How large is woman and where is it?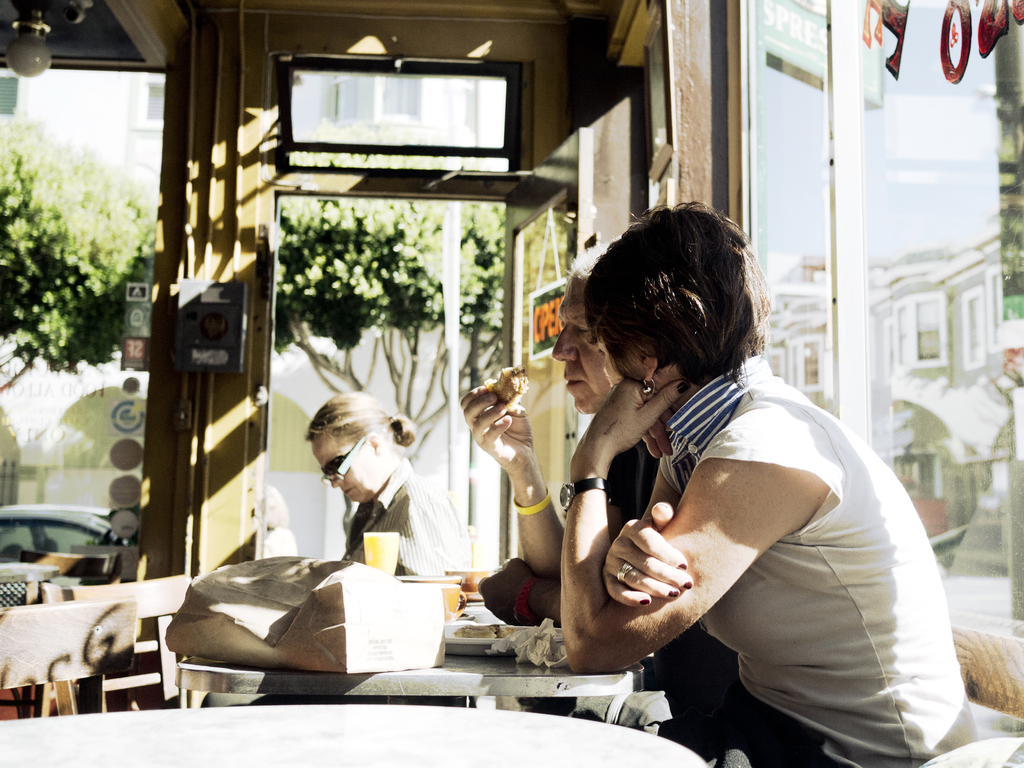
Bounding box: 559, 196, 979, 767.
